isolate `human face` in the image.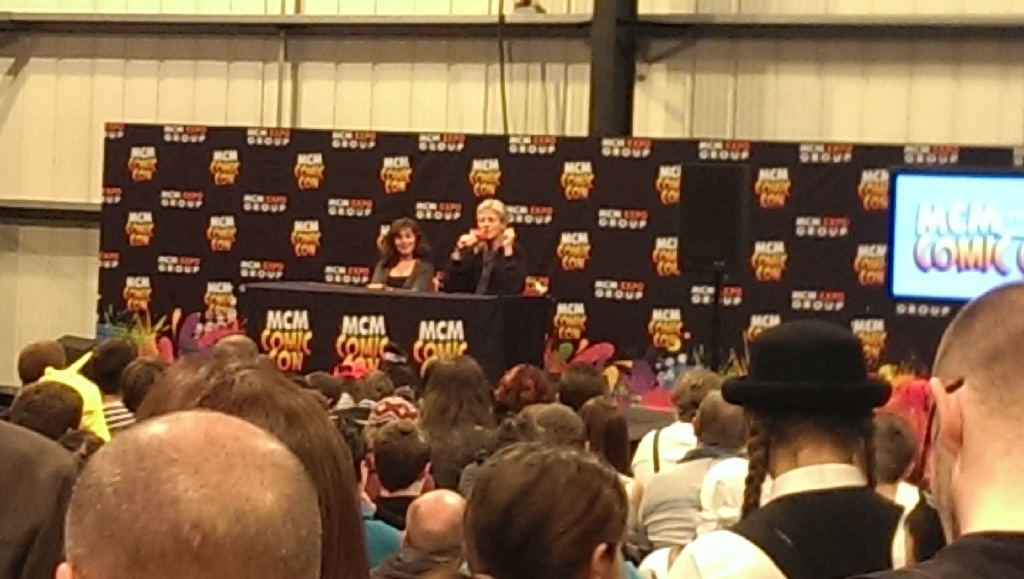
Isolated region: 391, 227, 413, 253.
